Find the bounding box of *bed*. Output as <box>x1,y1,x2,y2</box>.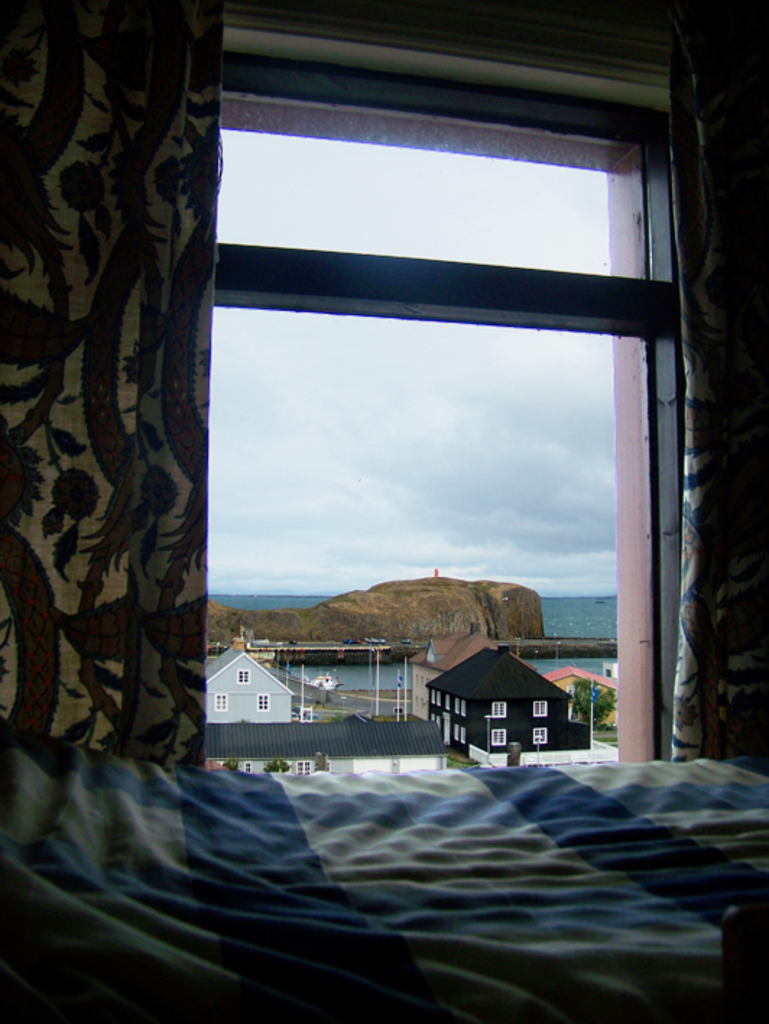
<box>0,696,768,1005</box>.
